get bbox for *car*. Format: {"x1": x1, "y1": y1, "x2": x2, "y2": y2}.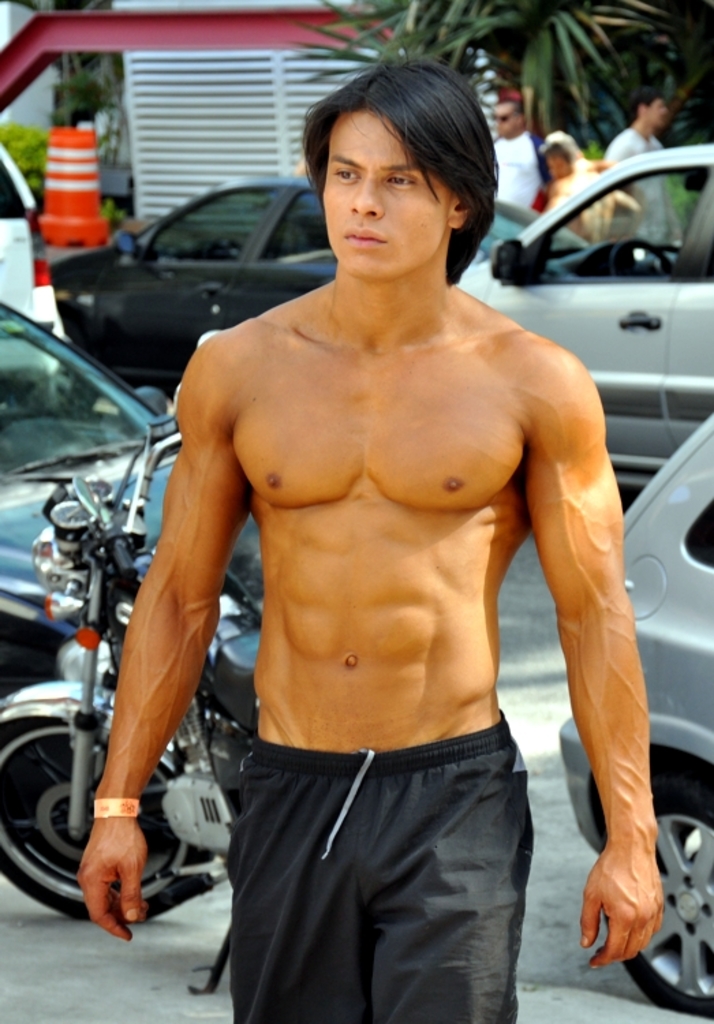
{"x1": 0, "y1": 303, "x2": 263, "y2": 706}.
